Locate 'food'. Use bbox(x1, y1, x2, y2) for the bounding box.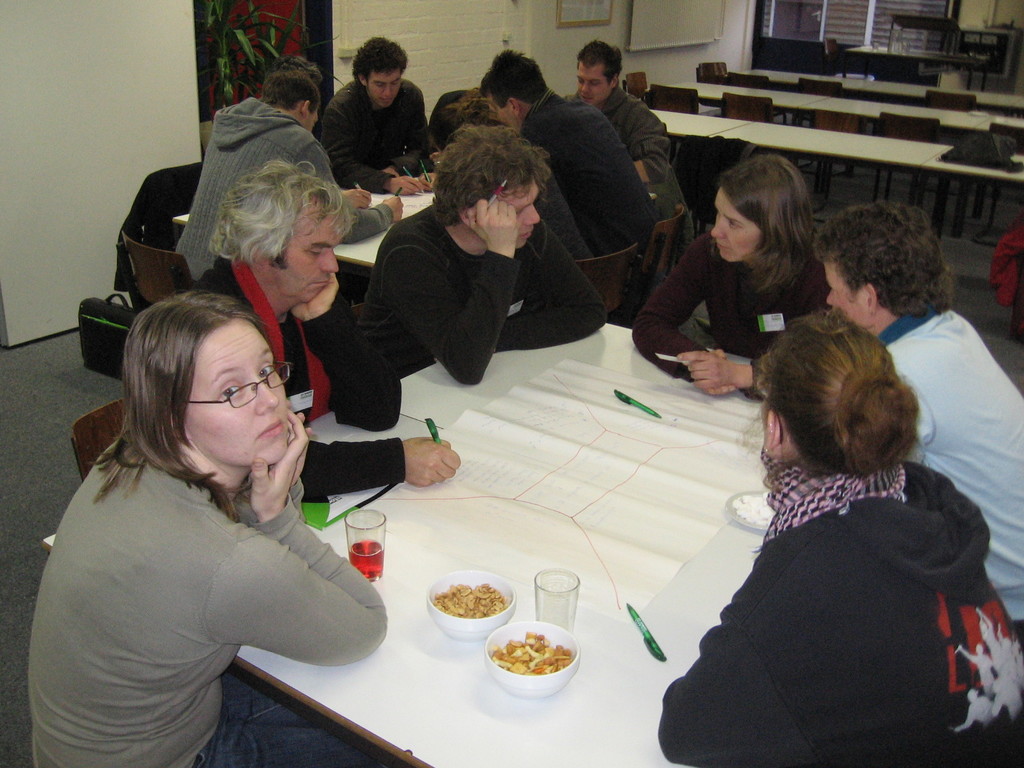
bbox(499, 630, 566, 671).
